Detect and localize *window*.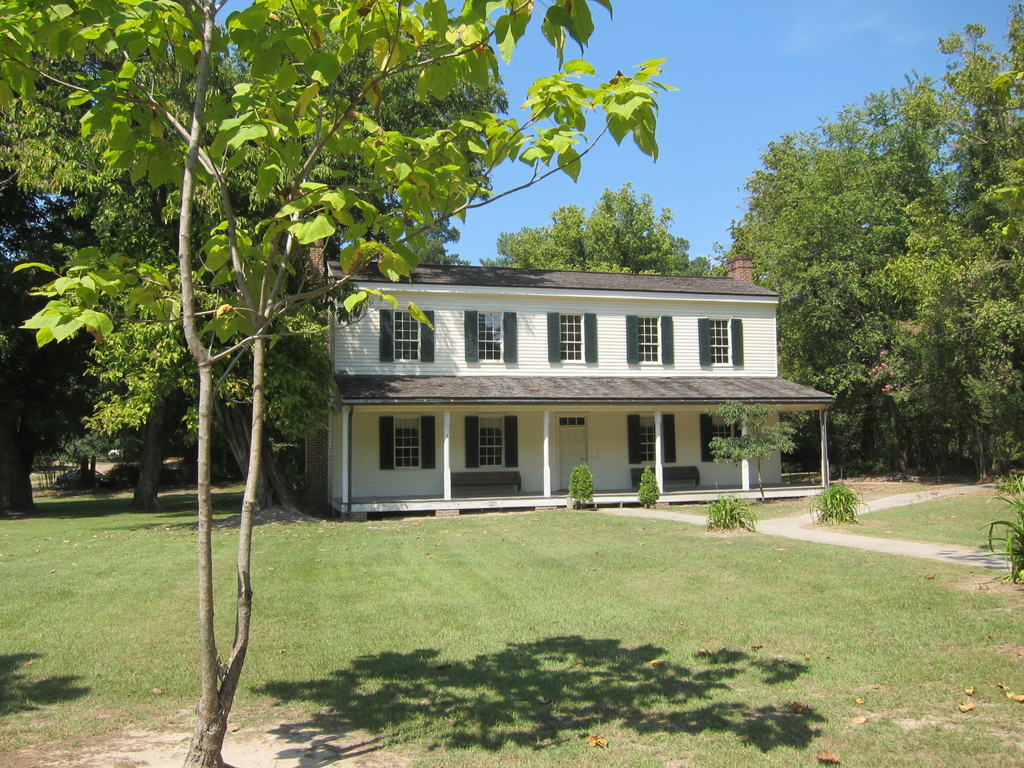
Localized at {"left": 547, "top": 311, "right": 597, "bottom": 363}.
